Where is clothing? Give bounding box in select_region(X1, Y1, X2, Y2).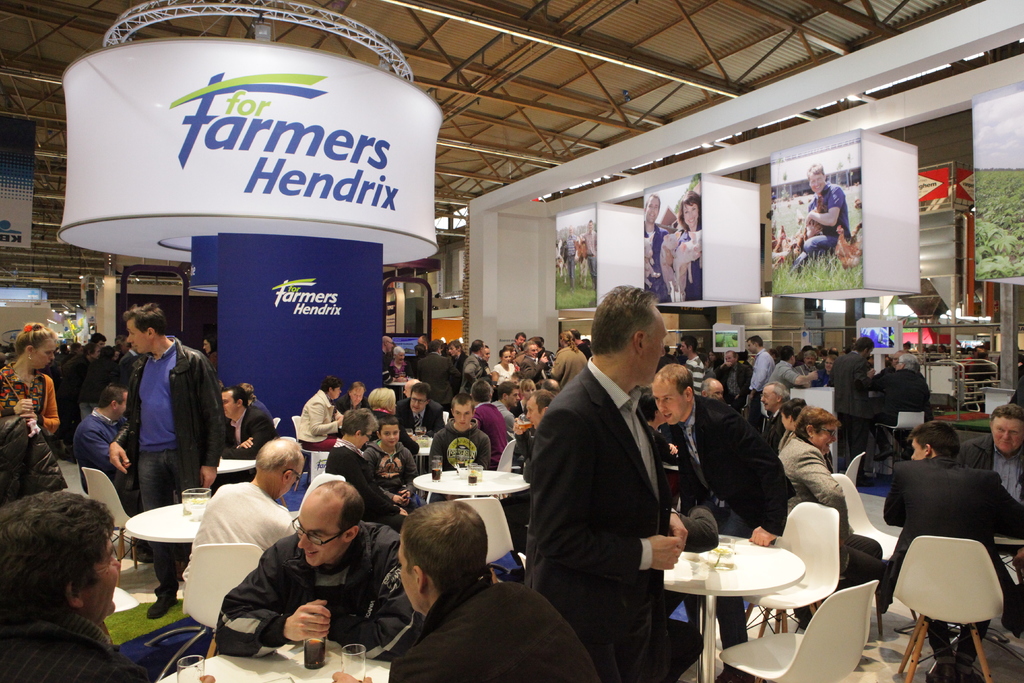
select_region(801, 177, 850, 259).
